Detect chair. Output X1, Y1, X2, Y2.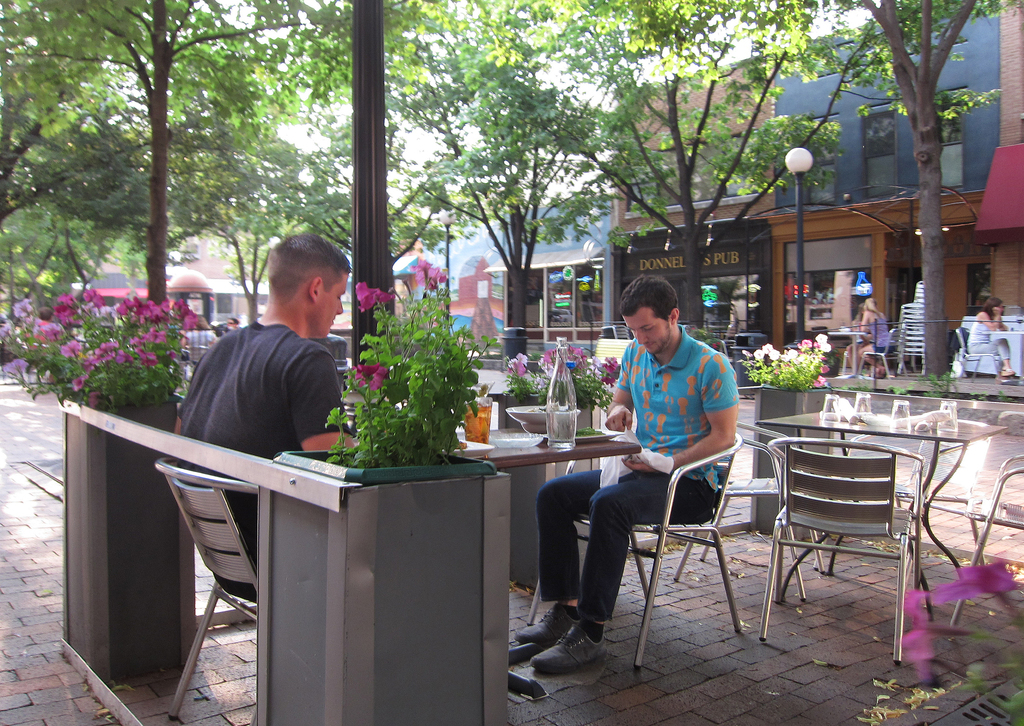
153, 452, 263, 720.
